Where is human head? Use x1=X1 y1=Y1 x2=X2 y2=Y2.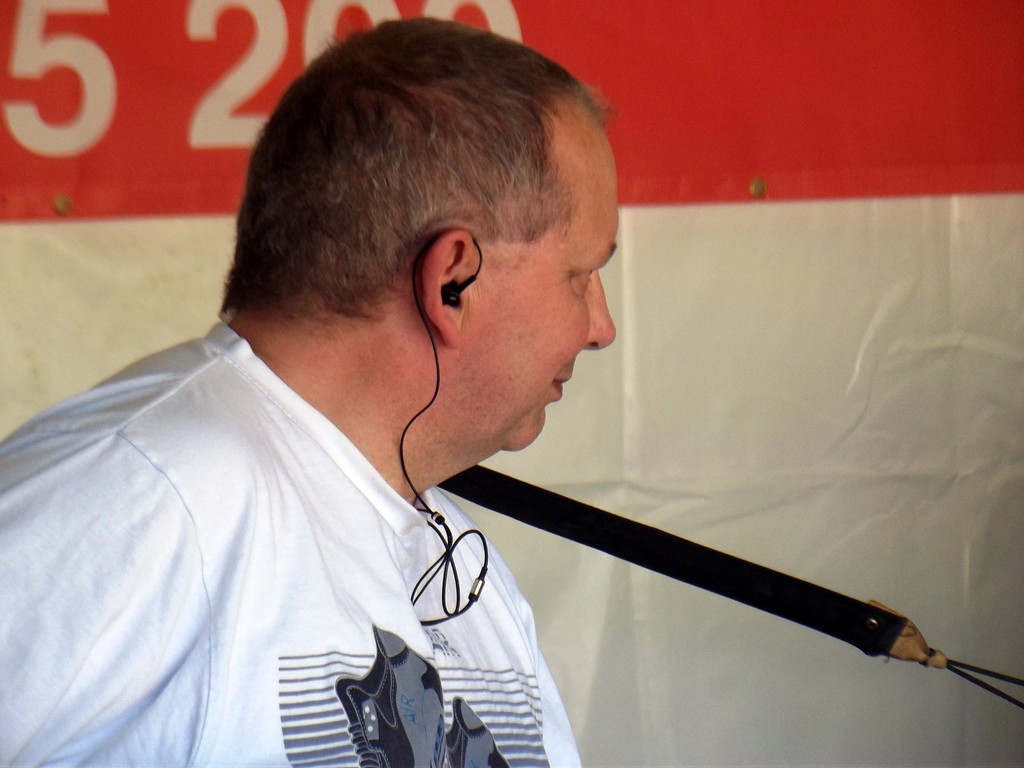
x1=196 y1=21 x2=629 y2=406.
